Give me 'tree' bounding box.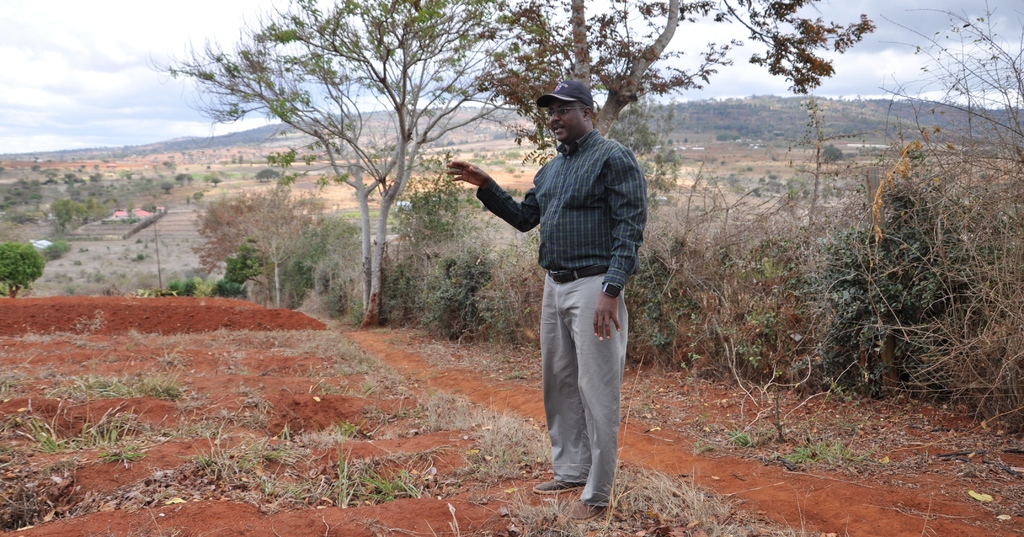
<box>0,237,49,303</box>.
